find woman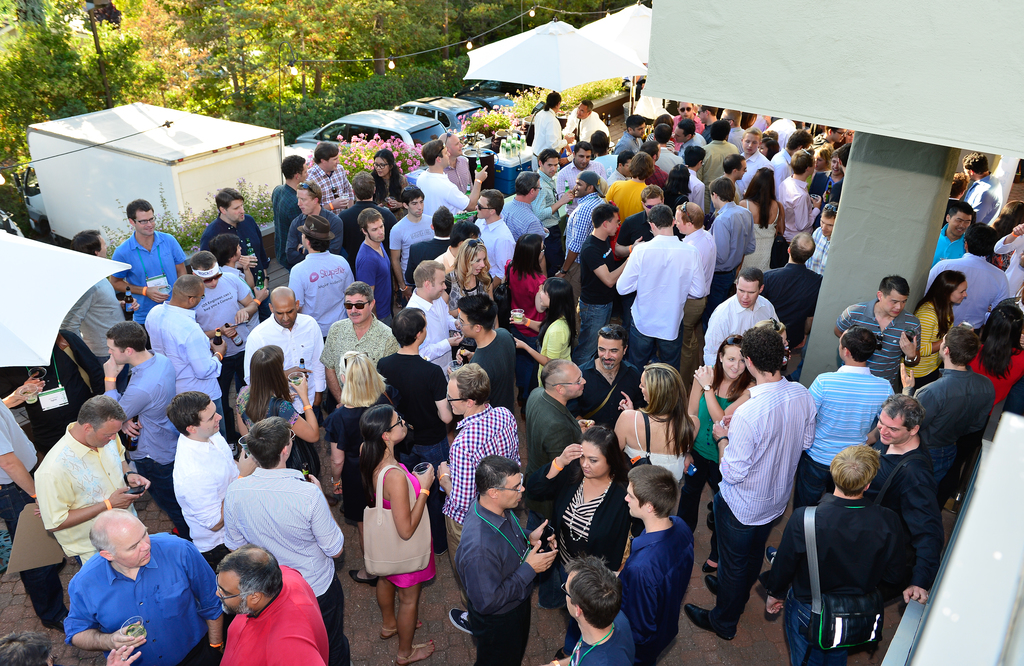
rect(661, 159, 691, 239)
